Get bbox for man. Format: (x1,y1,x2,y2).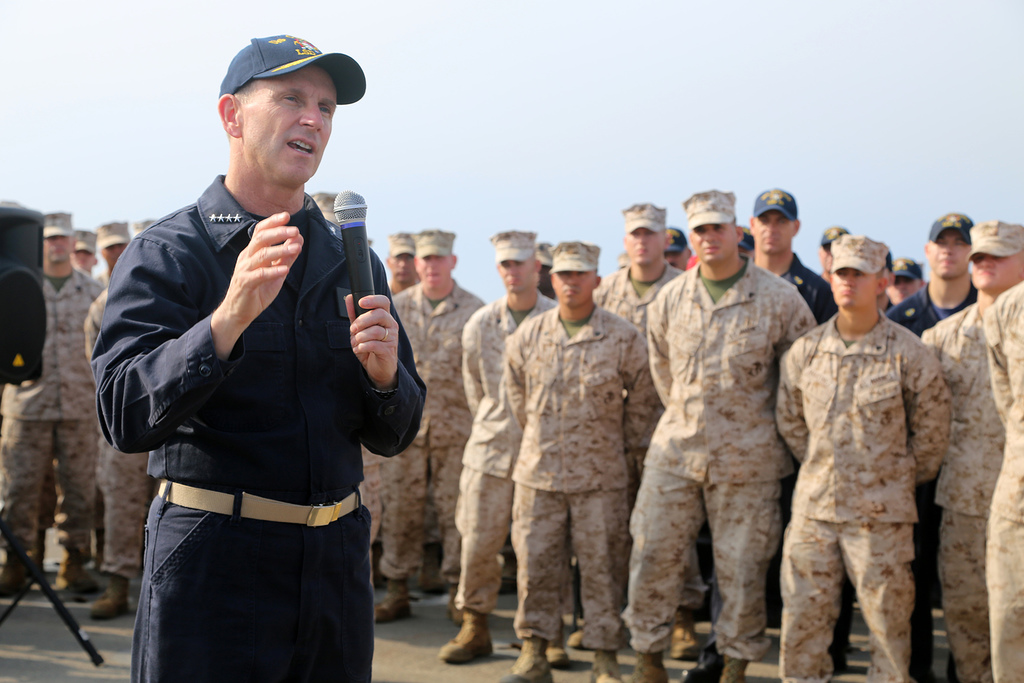
(776,231,945,682).
